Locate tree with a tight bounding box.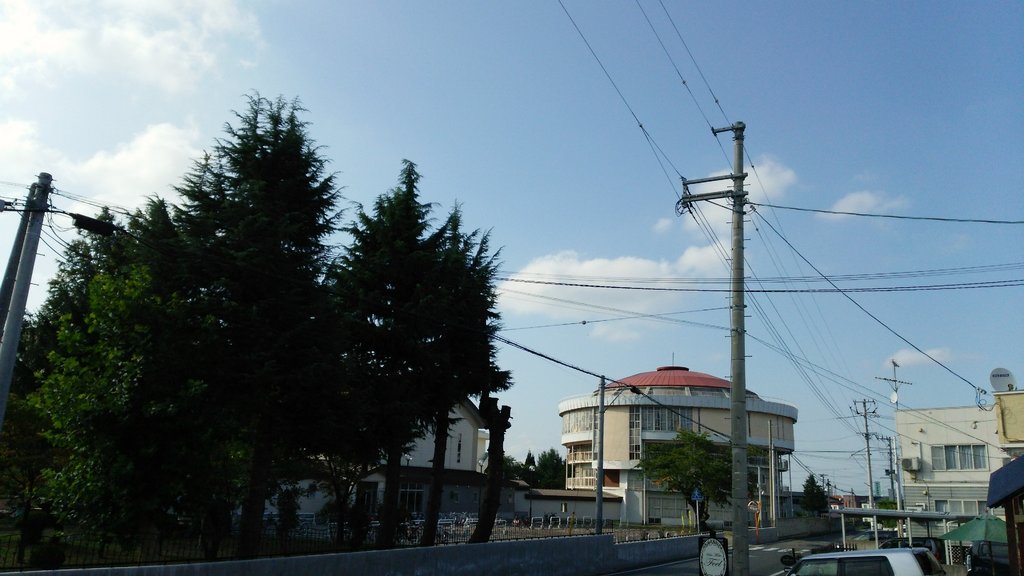
box=[630, 426, 763, 527].
